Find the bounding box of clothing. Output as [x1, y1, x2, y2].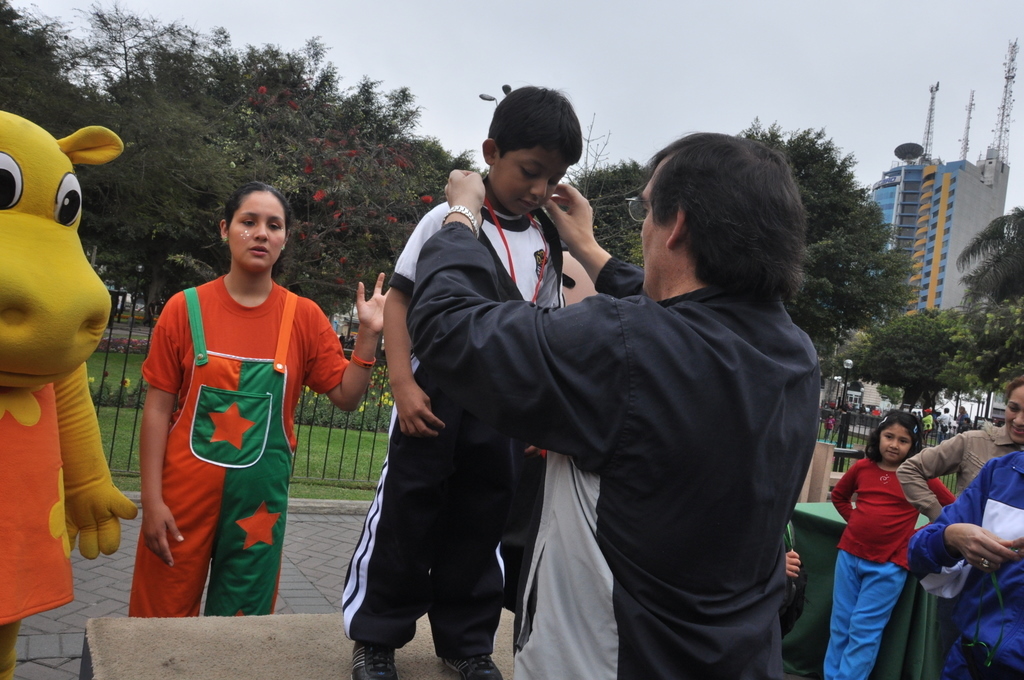
[0, 374, 77, 631].
